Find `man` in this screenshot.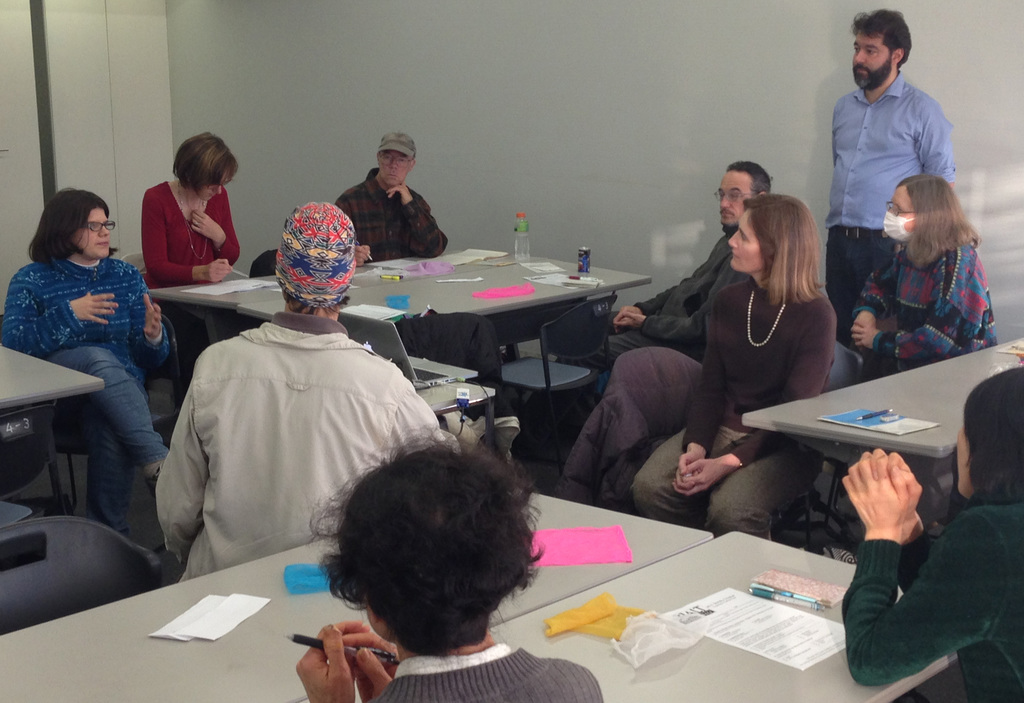
The bounding box for `man` is 332/127/446/270.
